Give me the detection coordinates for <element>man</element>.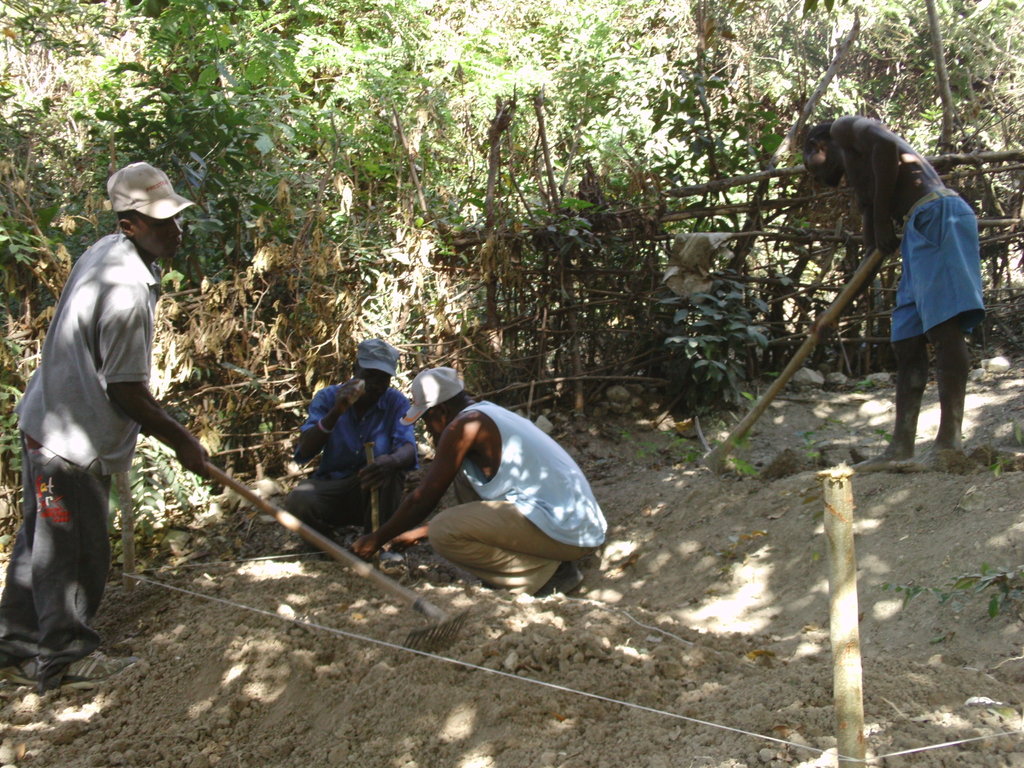
{"x1": 801, "y1": 114, "x2": 987, "y2": 463}.
